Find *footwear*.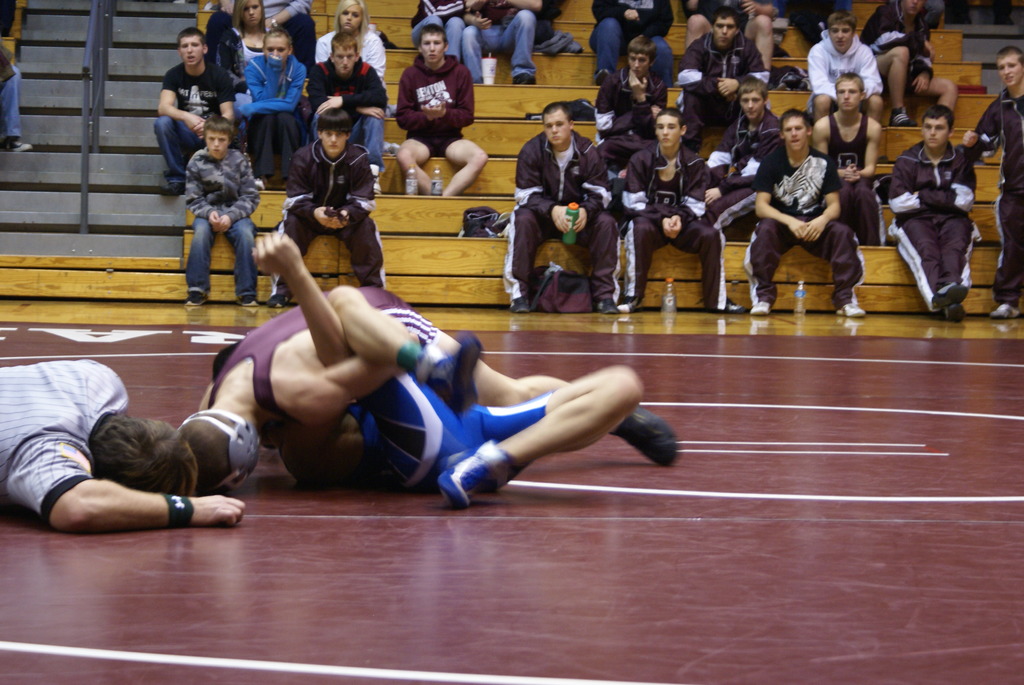
594 295 619 315.
